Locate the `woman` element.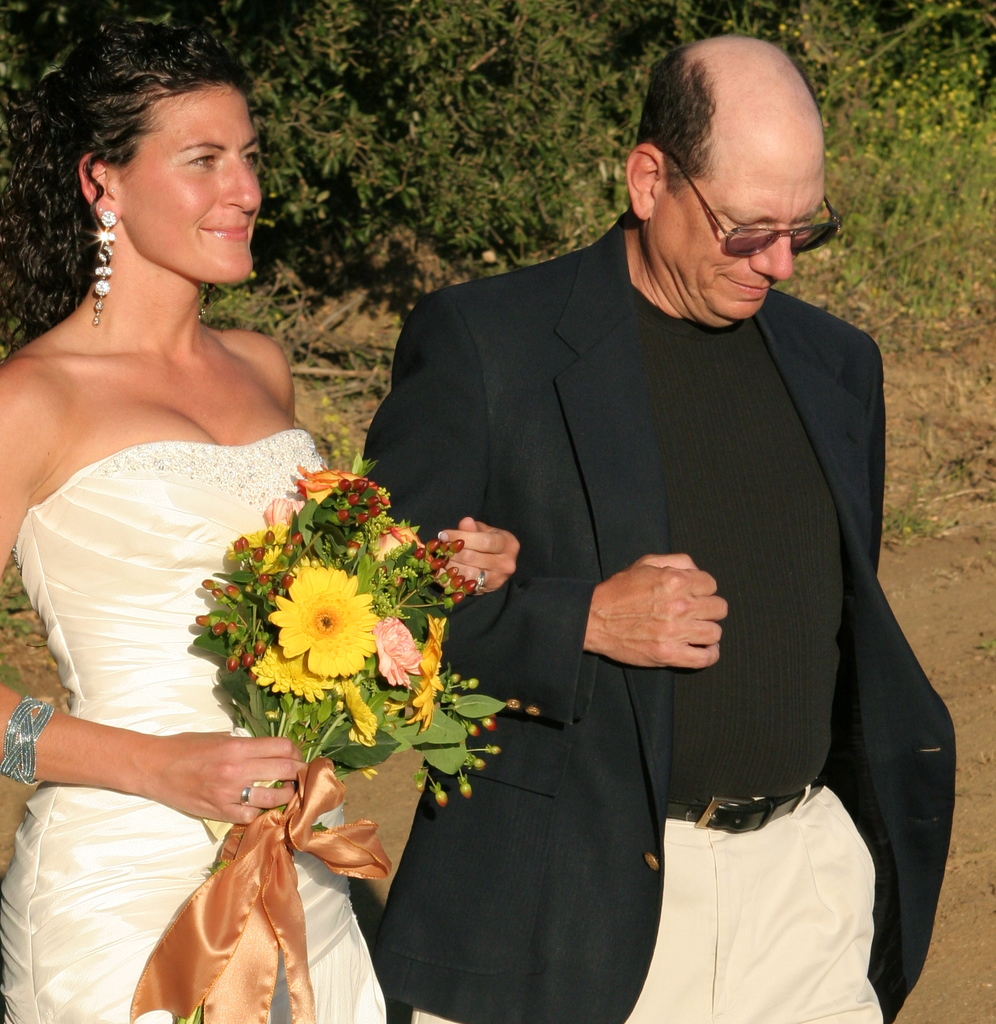
Element bbox: <box>0,27,519,1023</box>.
